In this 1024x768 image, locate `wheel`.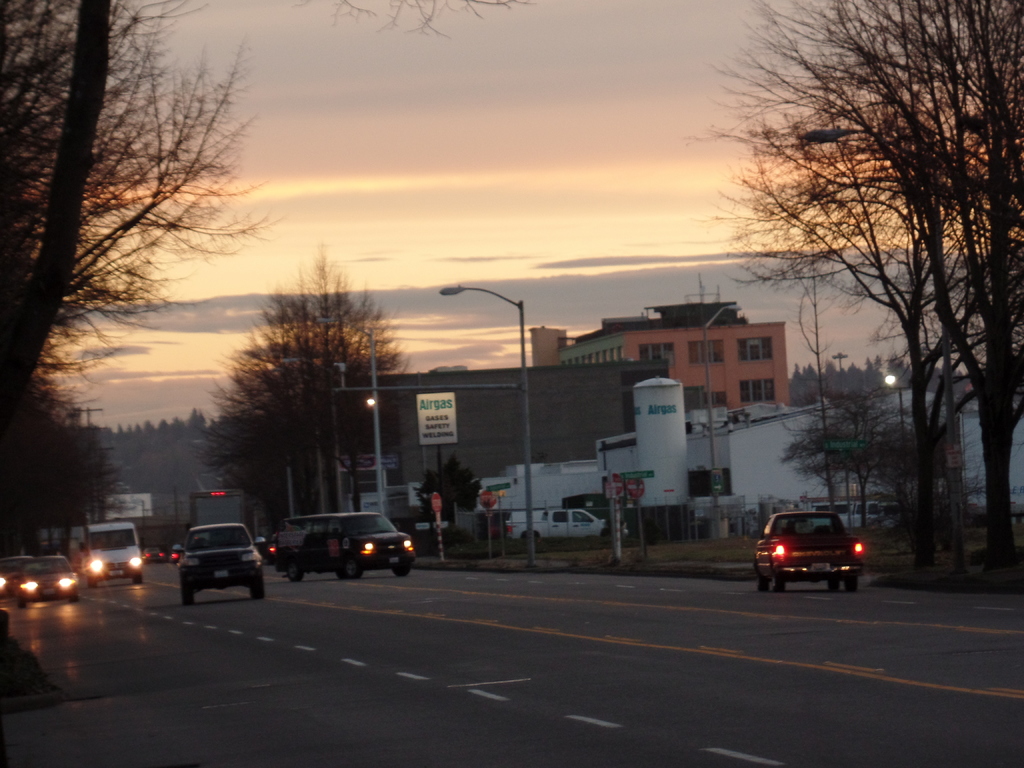
Bounding box: x1=70 y1=595 x2=79 y2=602.
